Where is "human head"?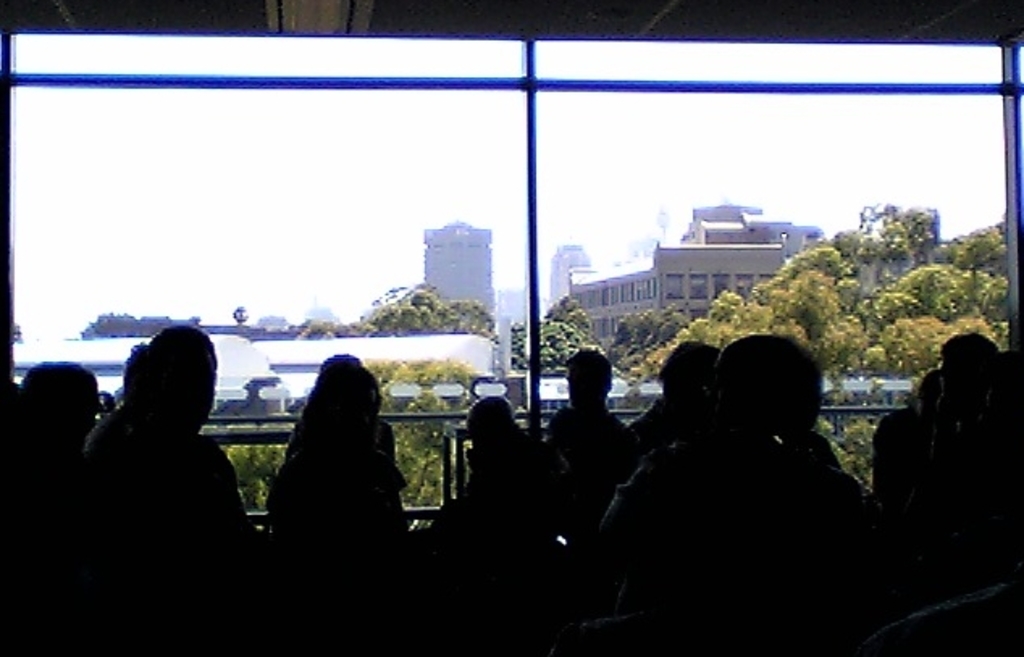
<region>462, 395, 515, 454</region>.
